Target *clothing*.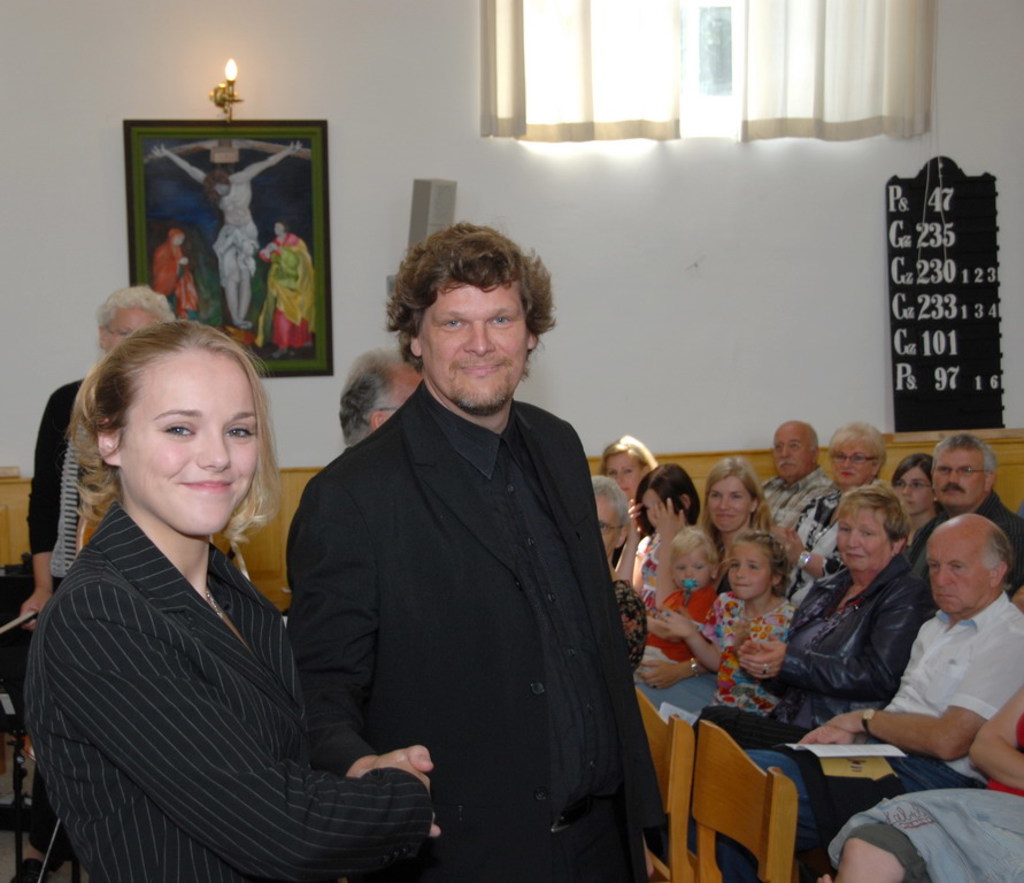
Target region: <region>279, 378, 669, 882</region>.
